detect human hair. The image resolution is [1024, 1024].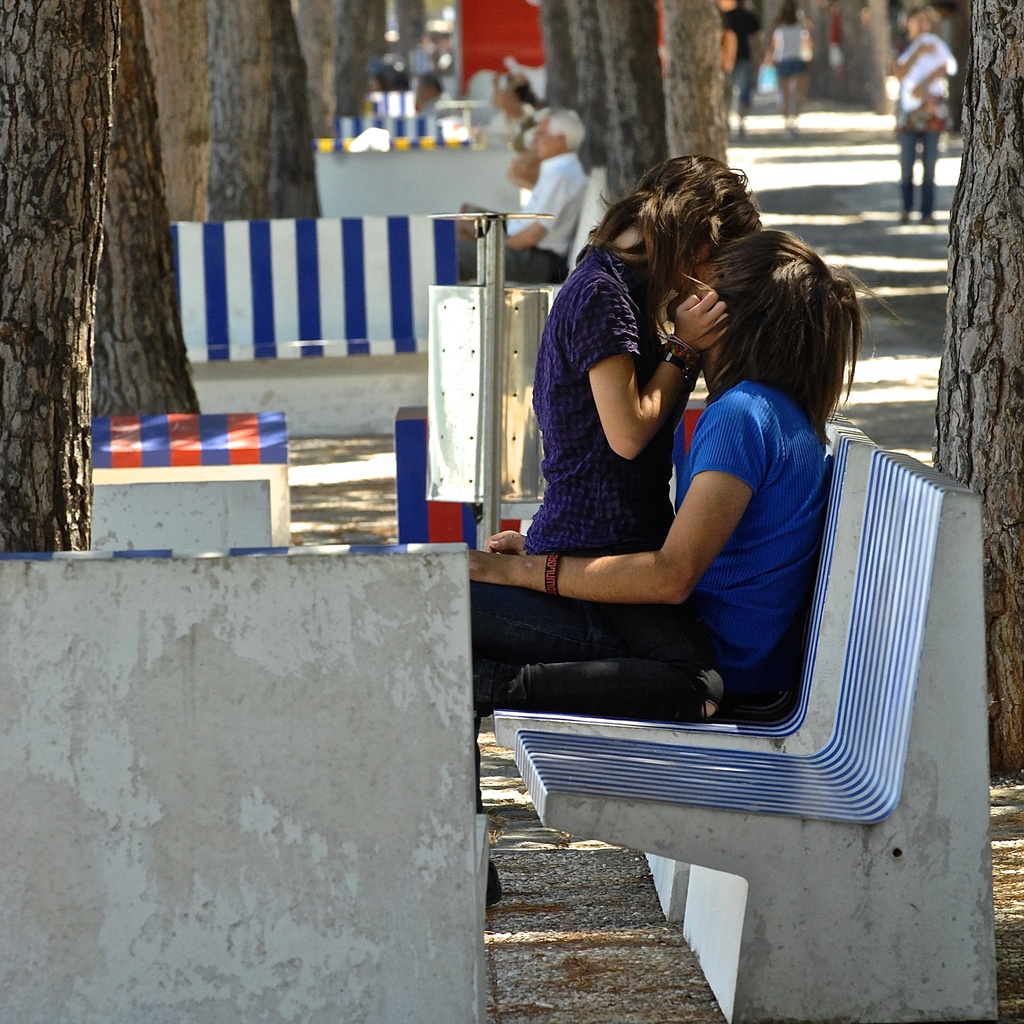
906 0 941 33.
